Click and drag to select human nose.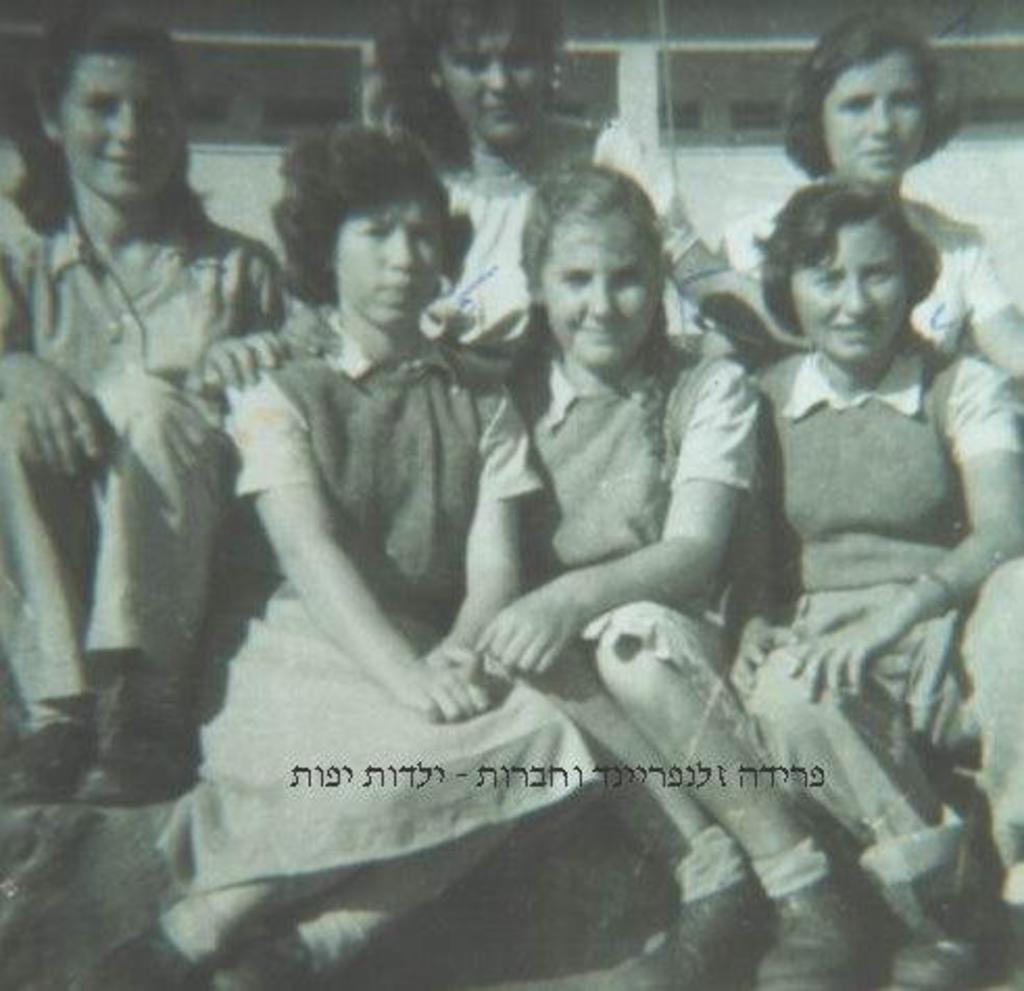
Selection: (x1=843, y1=269, x2=874, y2=323).
